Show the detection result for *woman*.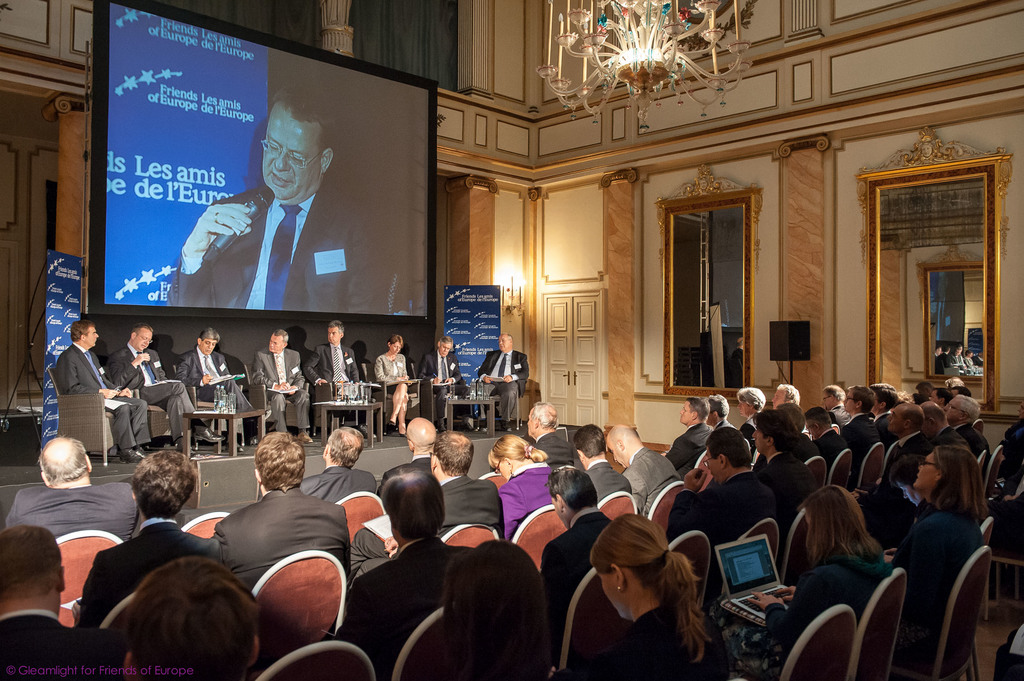
bbox=[474, 436, 559, 540].
